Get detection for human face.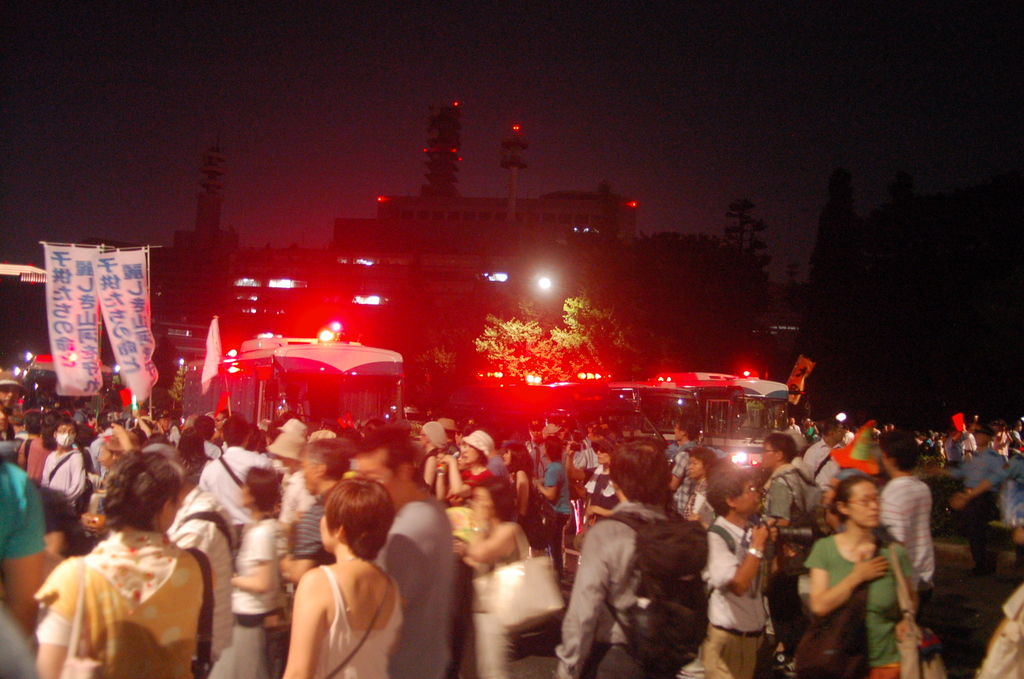
Detection: 359, 455, 401, 489.
